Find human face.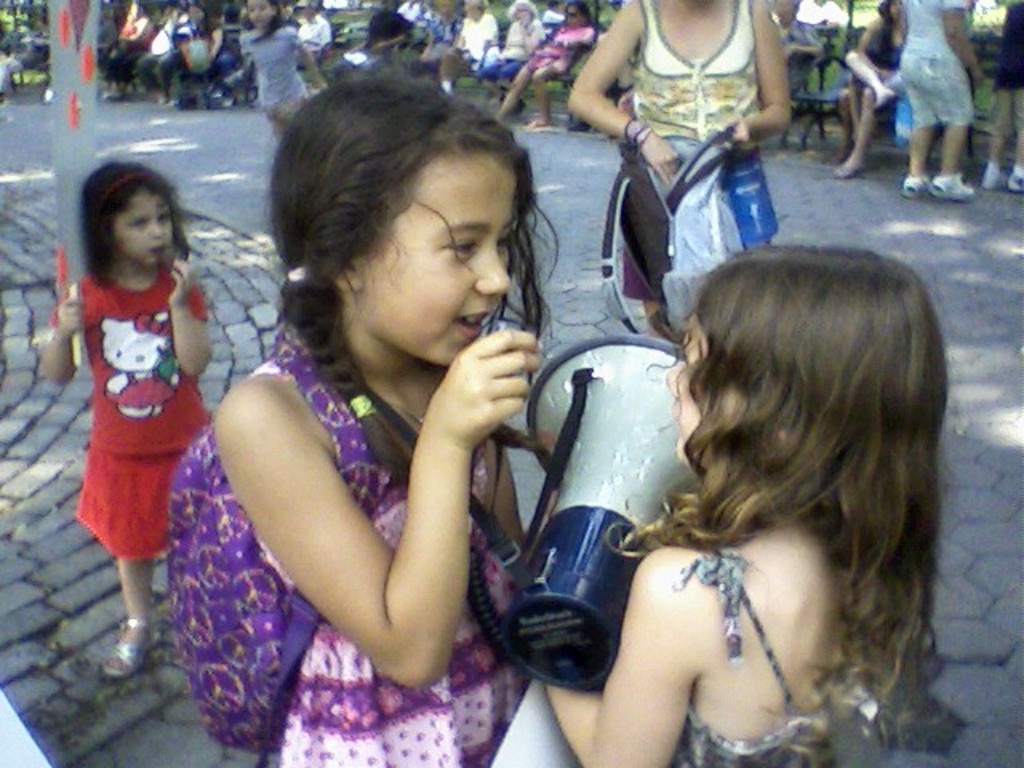
select_region(354, 150, 518, 374).
